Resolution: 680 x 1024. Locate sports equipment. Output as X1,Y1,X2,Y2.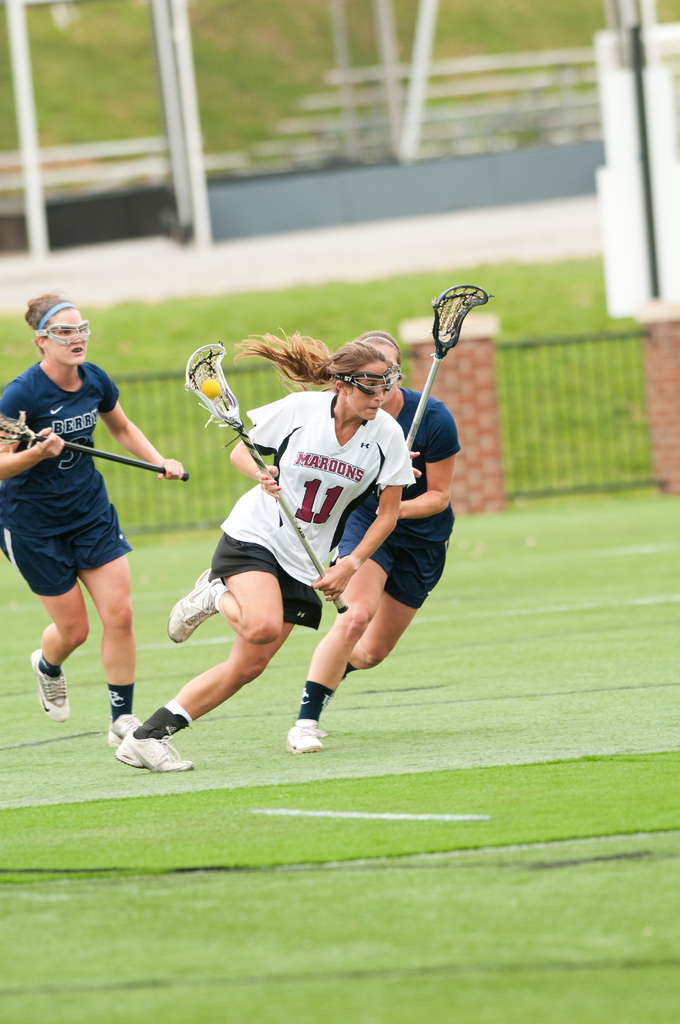
200,375,223,401.
